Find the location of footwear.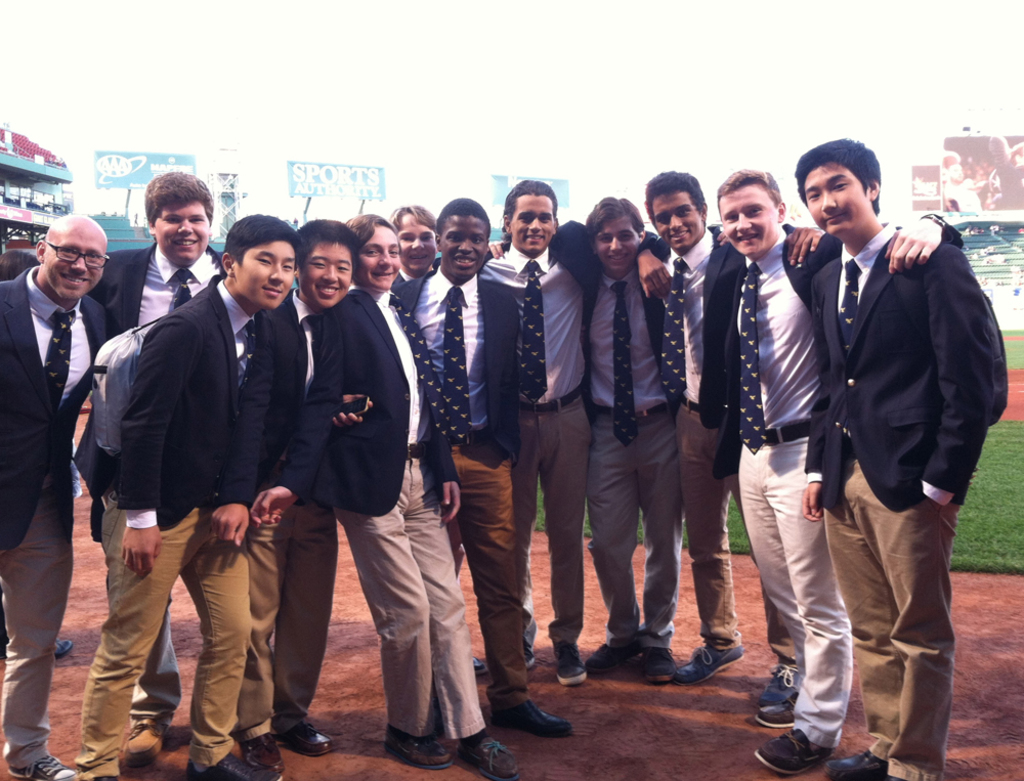
Location: {"x1": 482, "y1": 670, "x2": 561, "y2": 754}.
